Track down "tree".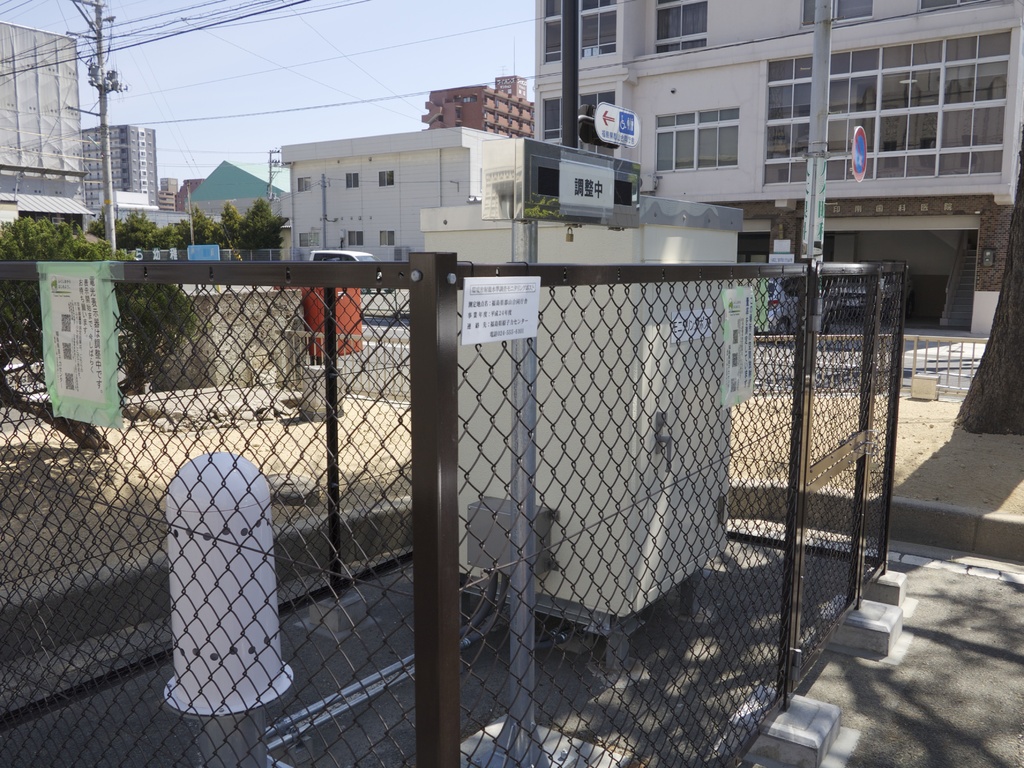
Tracked to x1=959, y1=146, x2=1023, y2=445.
